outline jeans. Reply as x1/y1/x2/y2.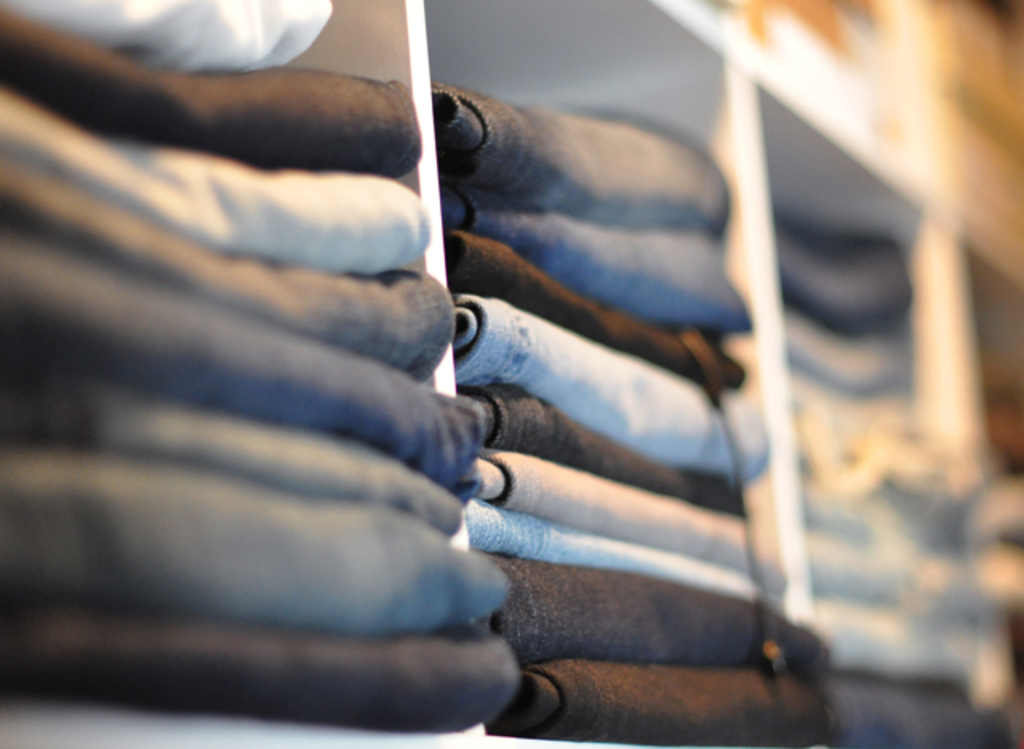
6/152/450/368.
